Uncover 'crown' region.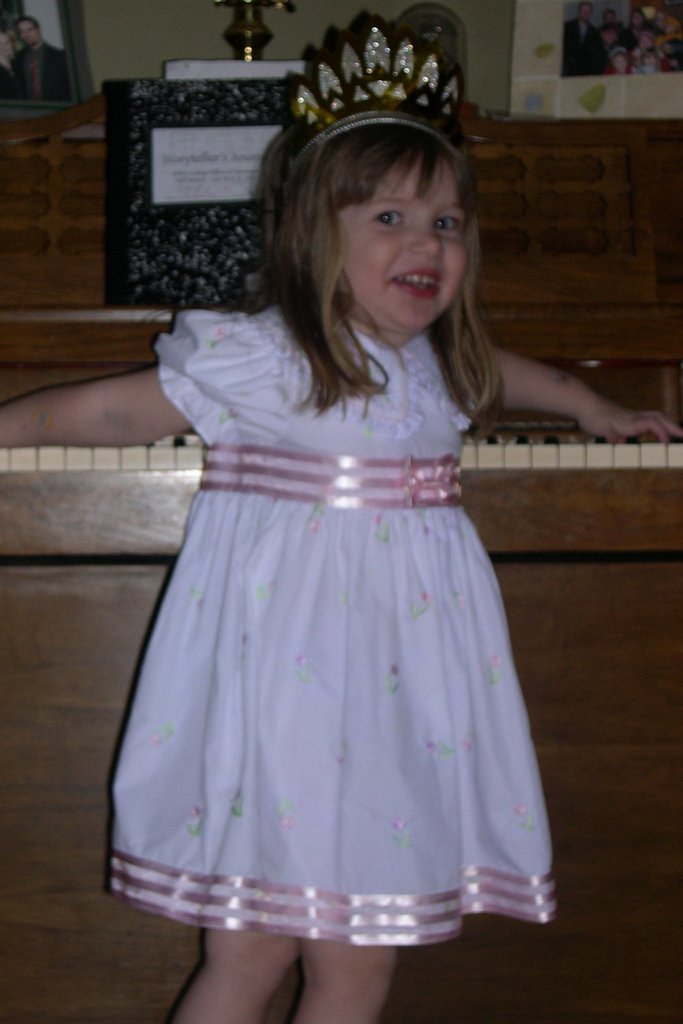
Uncovered: left=278, top=8, right=469, bottom=166.
